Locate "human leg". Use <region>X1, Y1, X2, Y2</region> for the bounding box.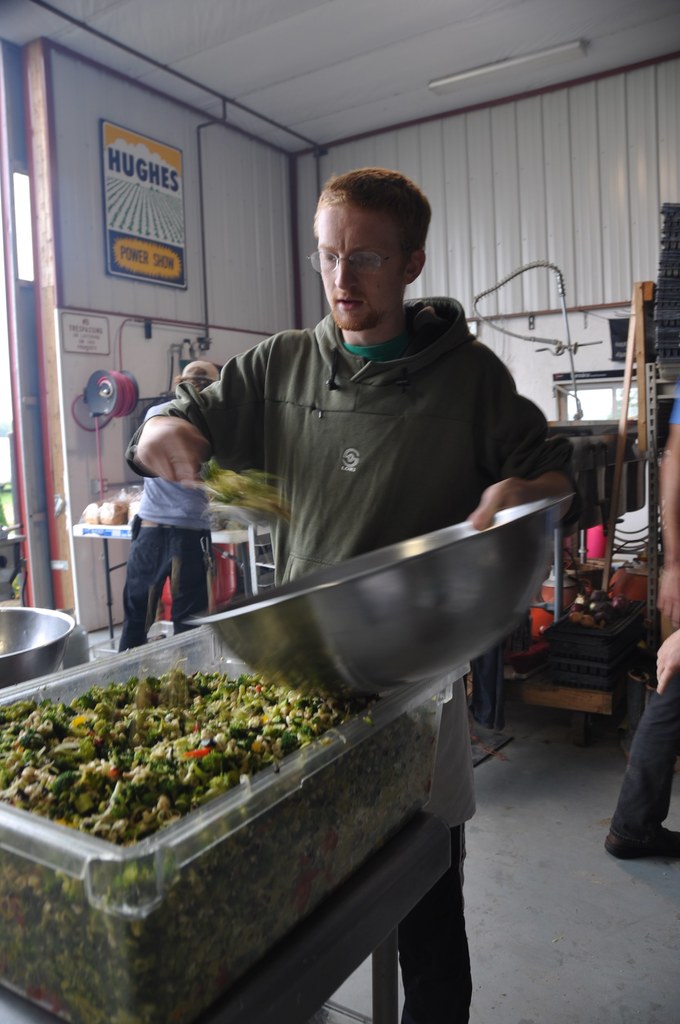
<region>164, 524, 209, 624</region>.
